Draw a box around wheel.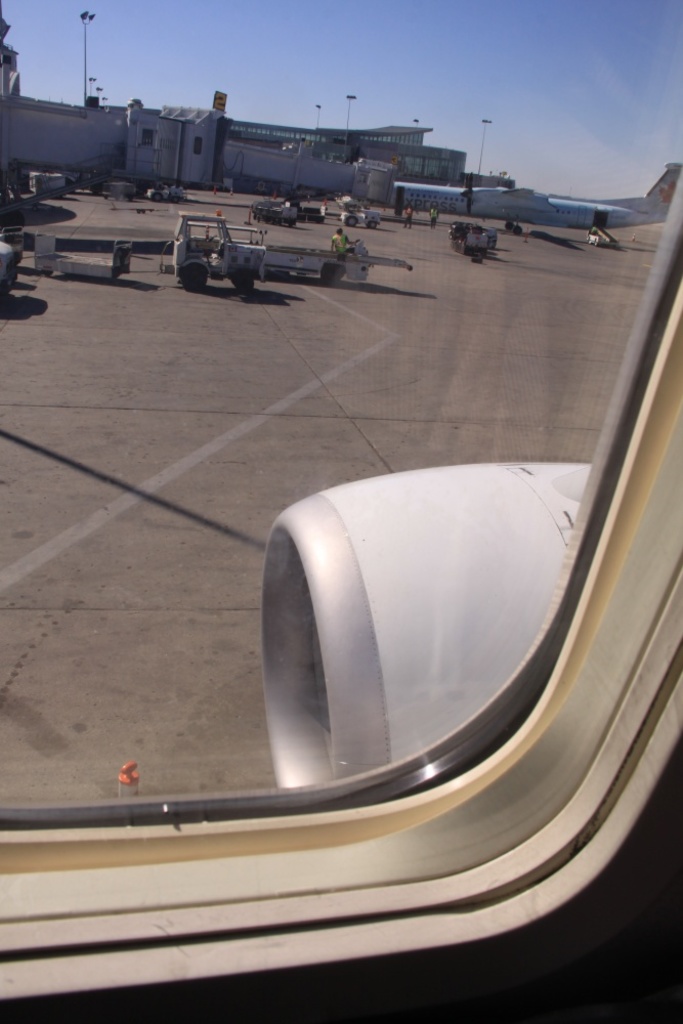
{"left": 502, "top": 214, "right": 509, "bottom": 229}.
